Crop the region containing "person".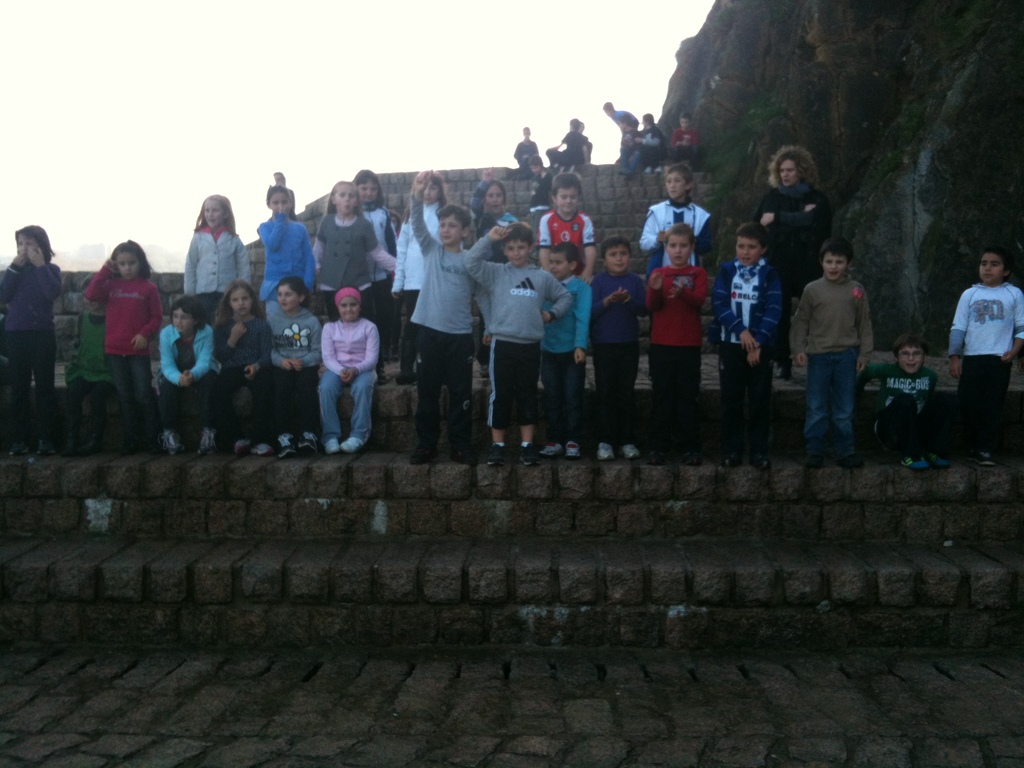
Crop region: [5,225,65,456].
